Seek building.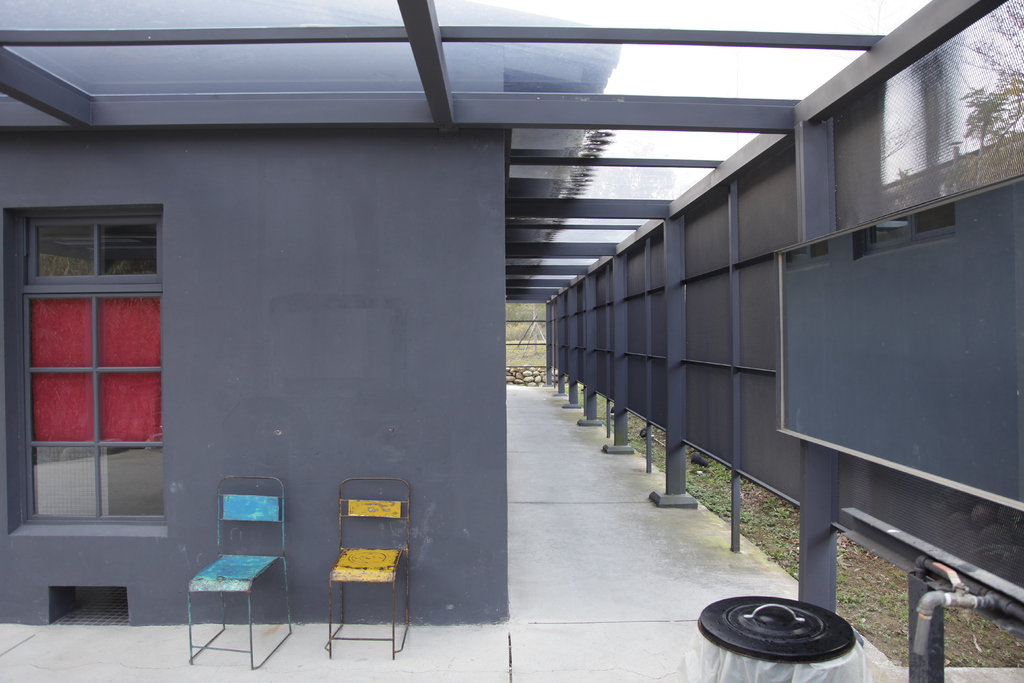
0/0/1023/682.
